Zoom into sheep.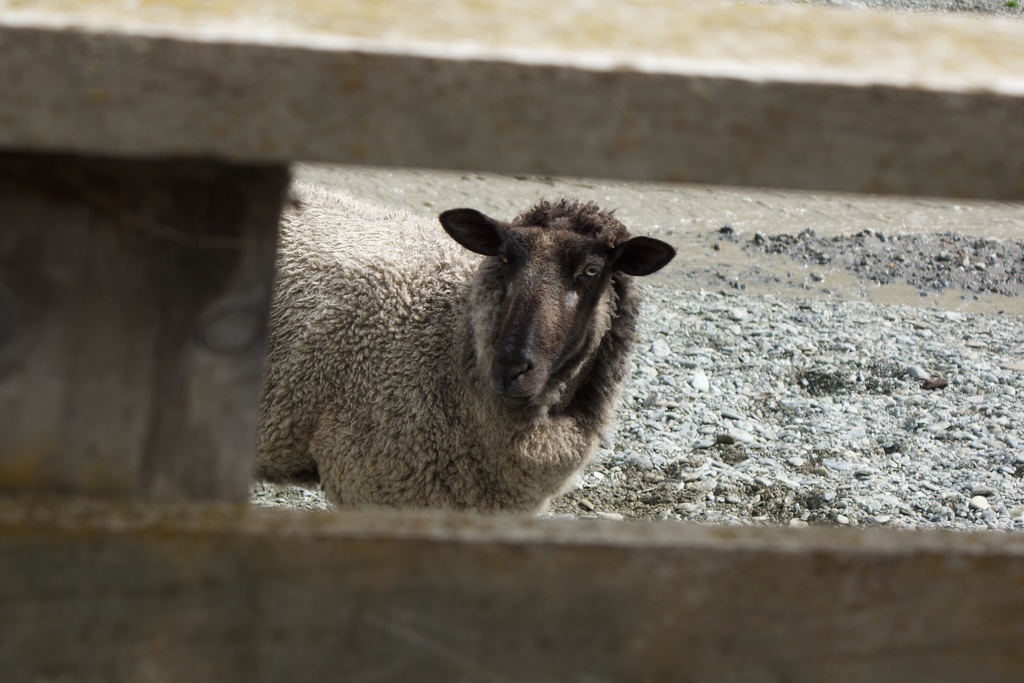
Zoom target: bbox=(257, 177, 676, 513).
